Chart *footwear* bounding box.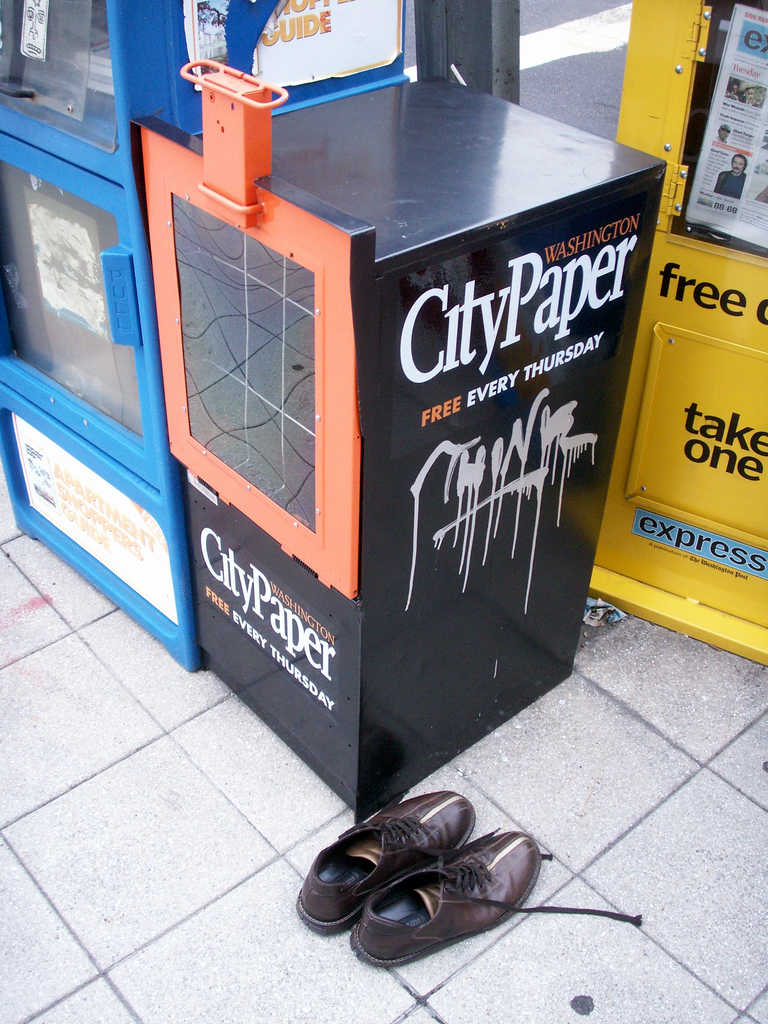
Charted: [290,792,478,938].
